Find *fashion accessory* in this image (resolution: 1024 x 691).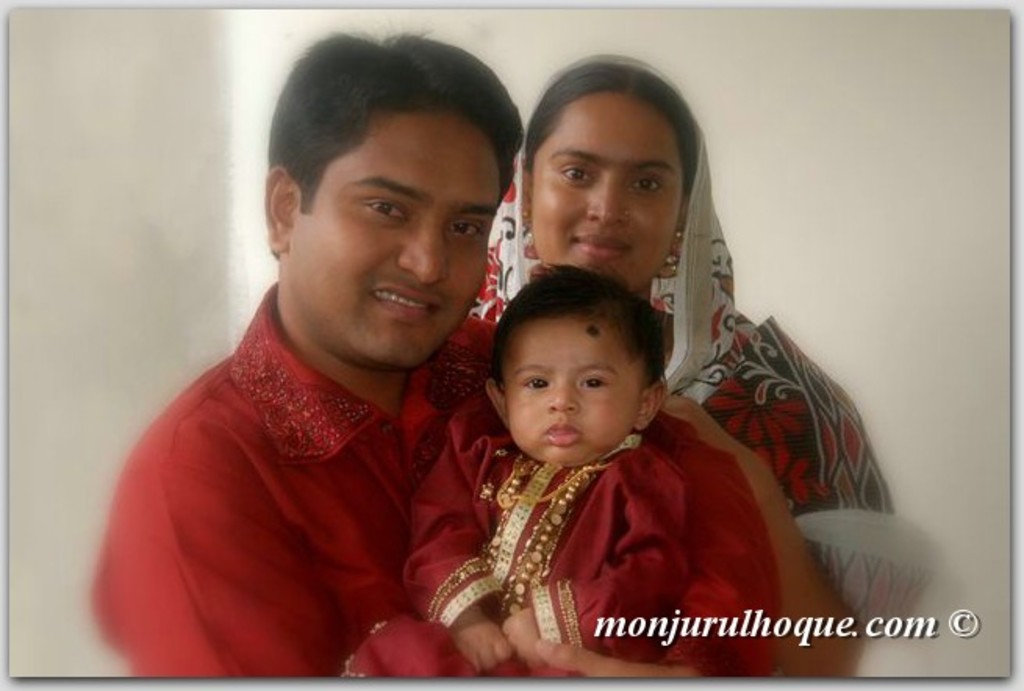
[x1=664, y1=250, x2=683, y2=275].
